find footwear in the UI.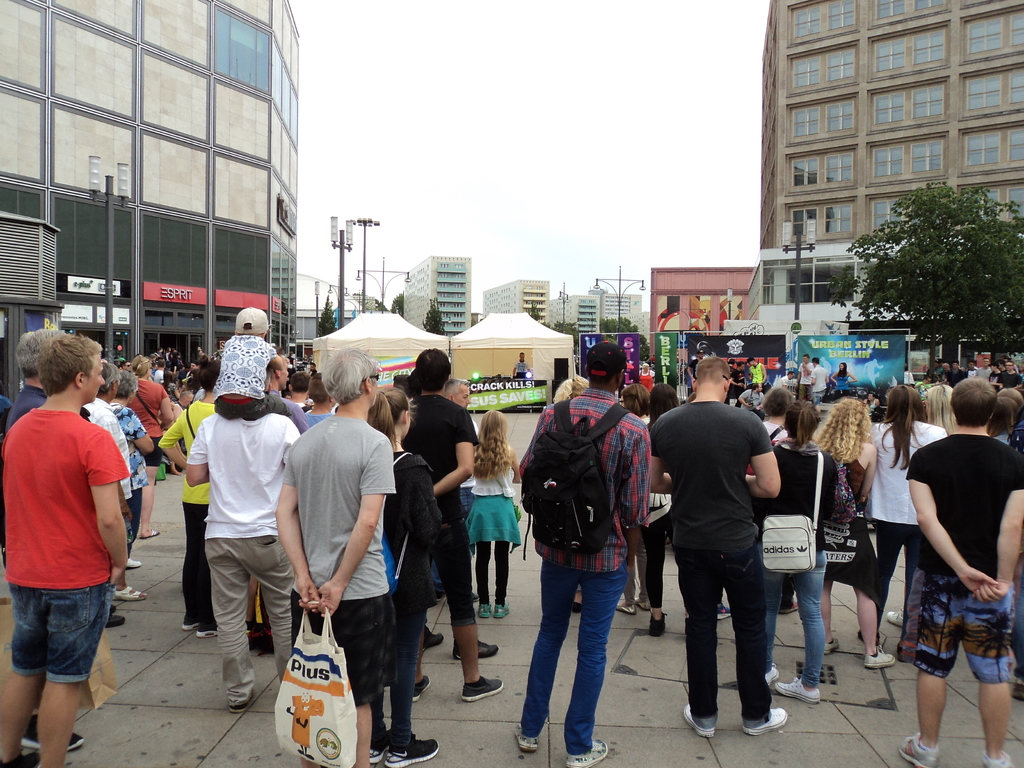
UI element at detection(456, 676, 501, 702).
